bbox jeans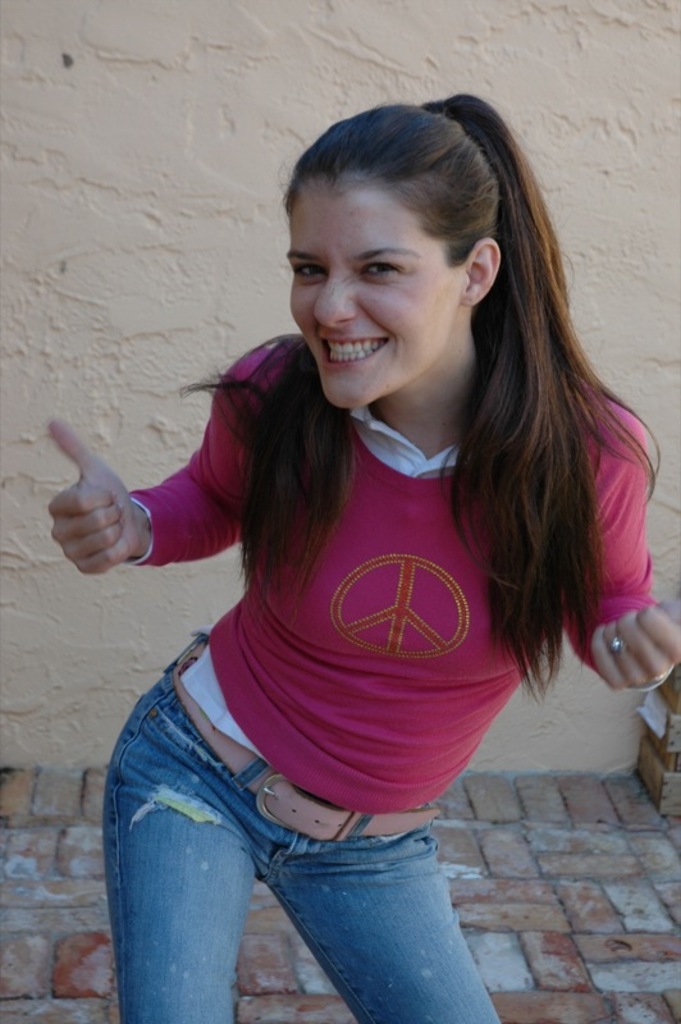
BBox(106, 625, 508, 1023)
